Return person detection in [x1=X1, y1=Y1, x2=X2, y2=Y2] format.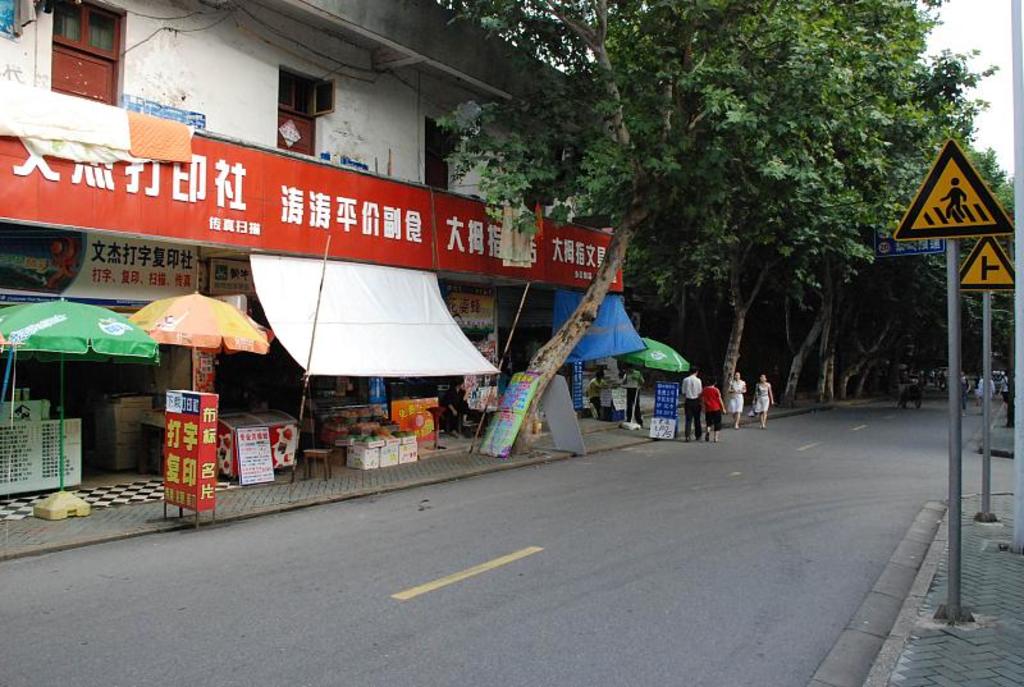
[x1=750, y1=371, x2=777, y2=427].
